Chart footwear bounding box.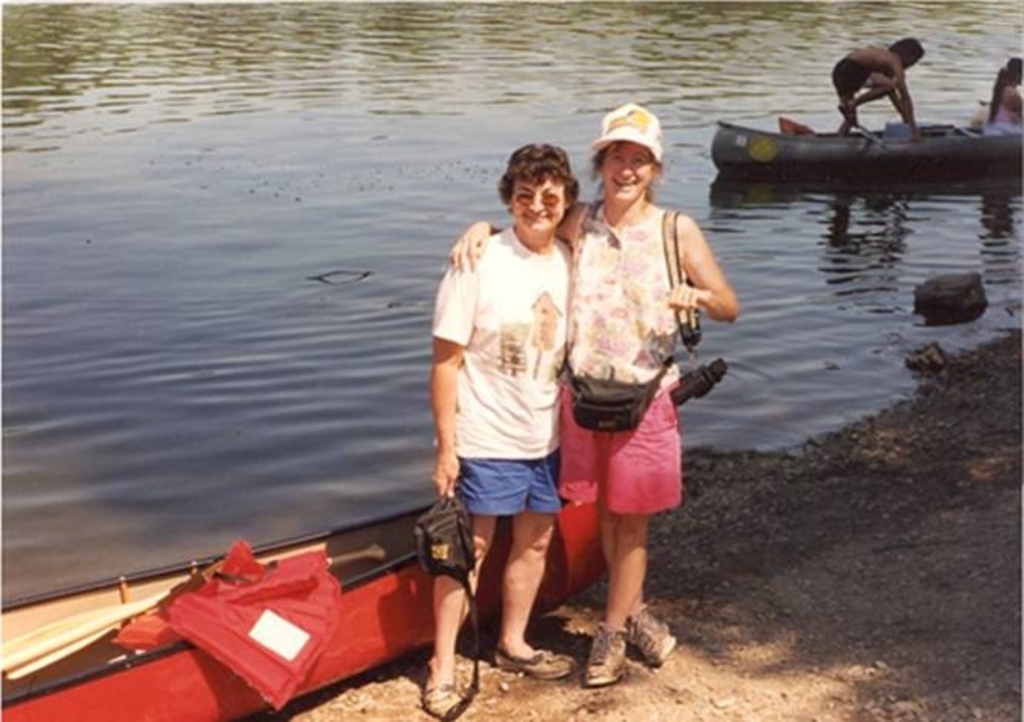
Charted: region(494, 648, 574, 676).
